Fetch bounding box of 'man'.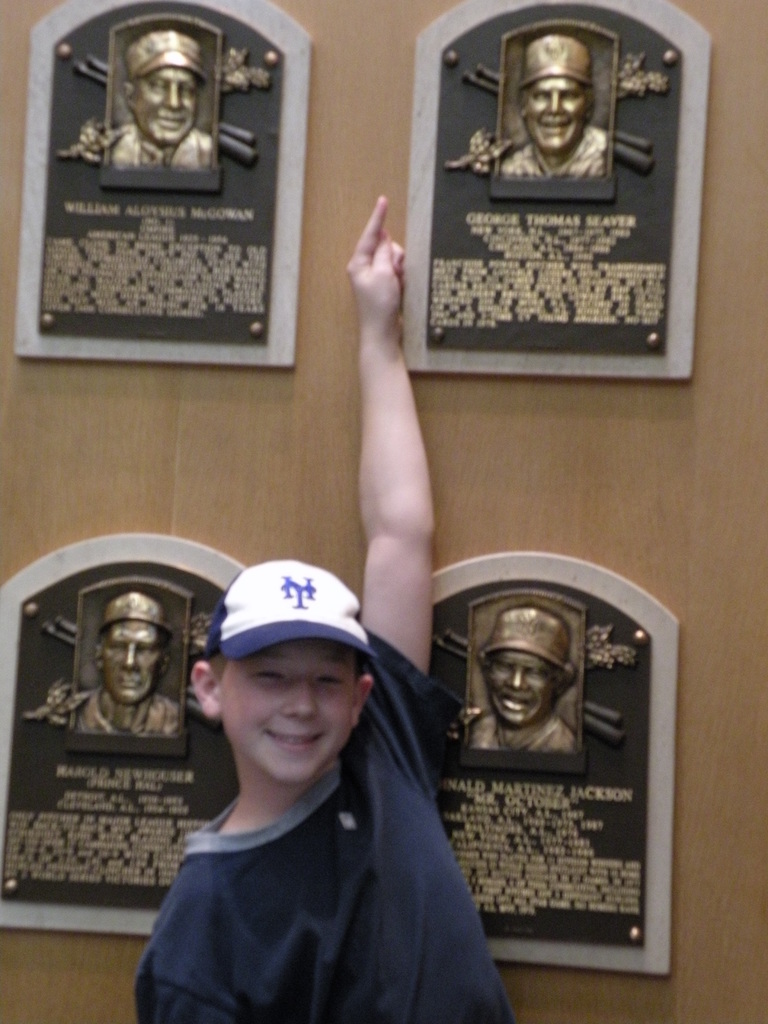
Bbox: (79,600,180,739).
